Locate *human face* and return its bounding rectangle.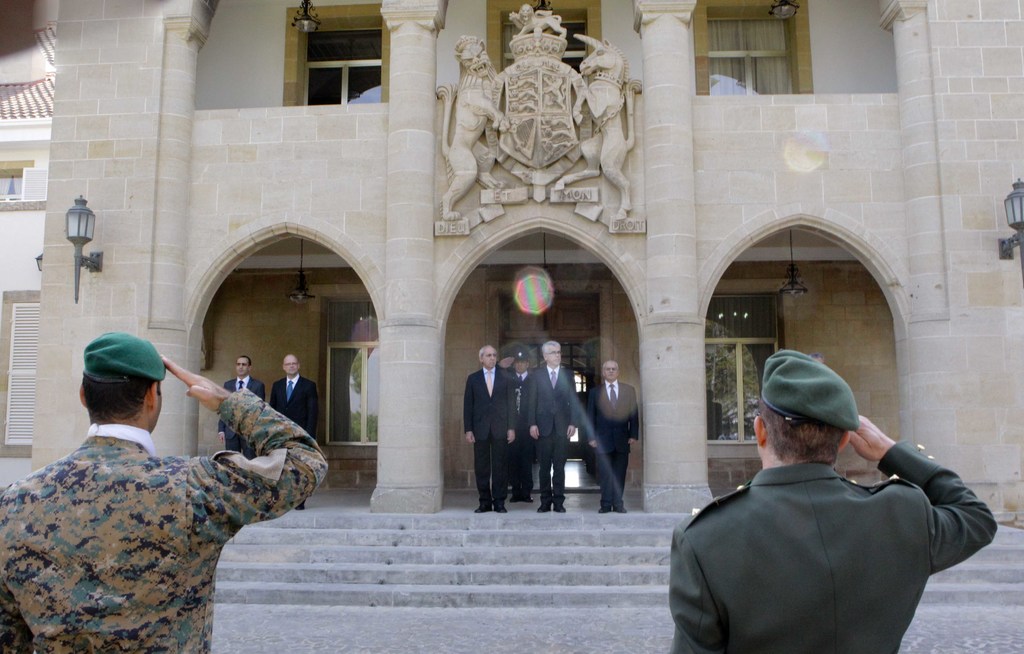
box(484, 347, 497, 370).
